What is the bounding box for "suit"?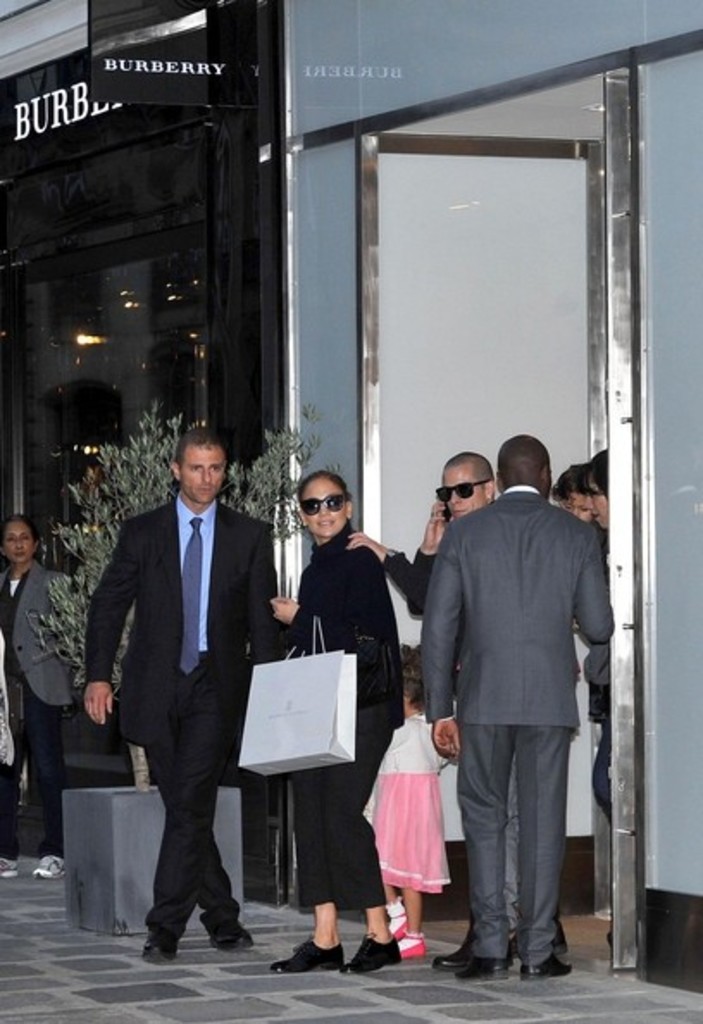
region(84, 498, 281, 934).
